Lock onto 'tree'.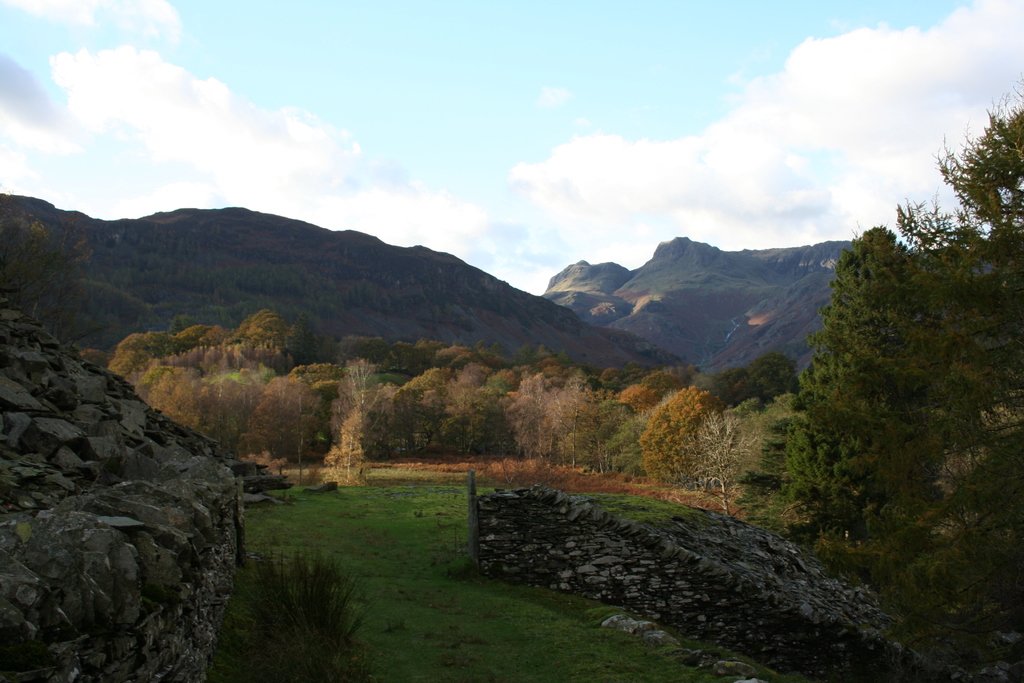
Locked: {"x1": 669, "y1": 414, "x2": 762, "y2": 516}.
